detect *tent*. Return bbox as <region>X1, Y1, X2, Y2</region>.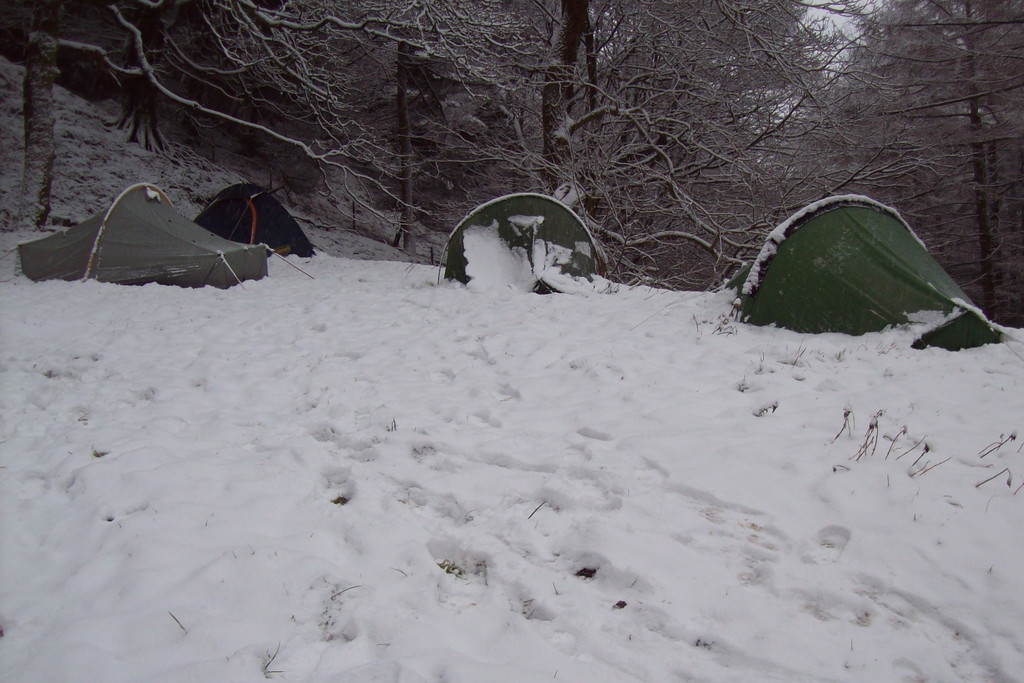
<region>191, 183, 316, 262</region>.
